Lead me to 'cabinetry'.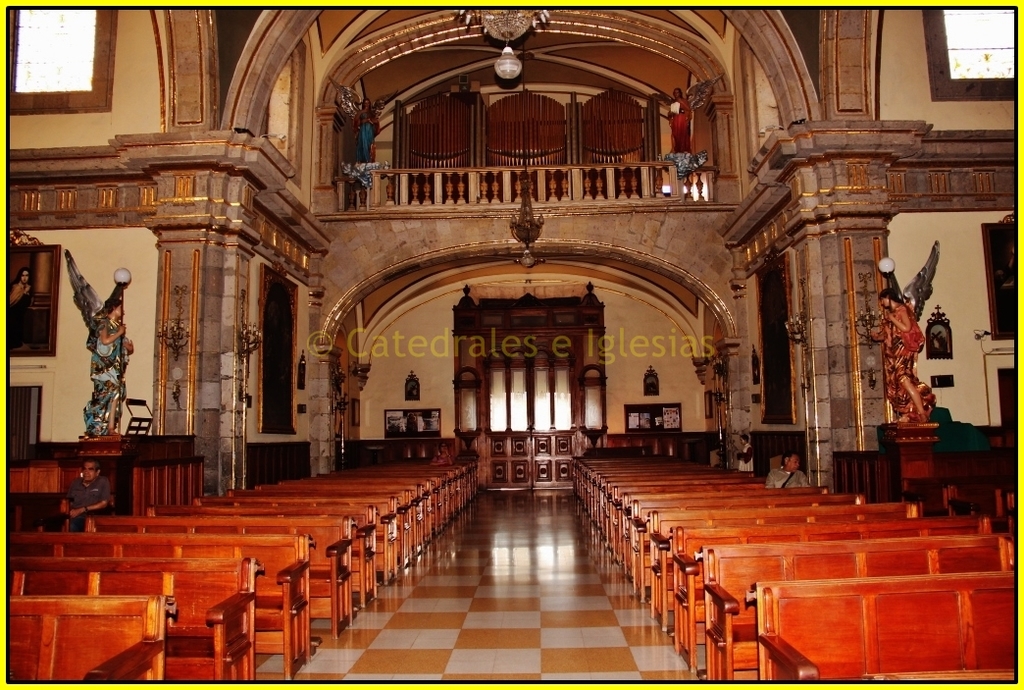
Lead to box=[0, 432, 214, 531].
